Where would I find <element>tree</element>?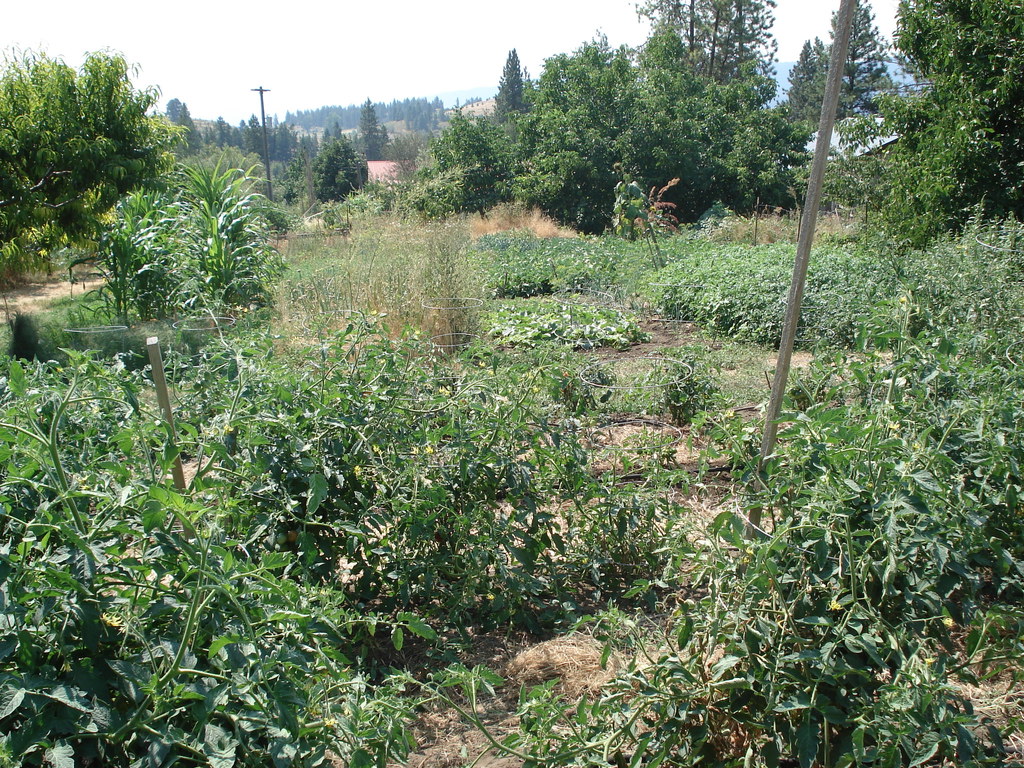
At 824,0,1023,252.
